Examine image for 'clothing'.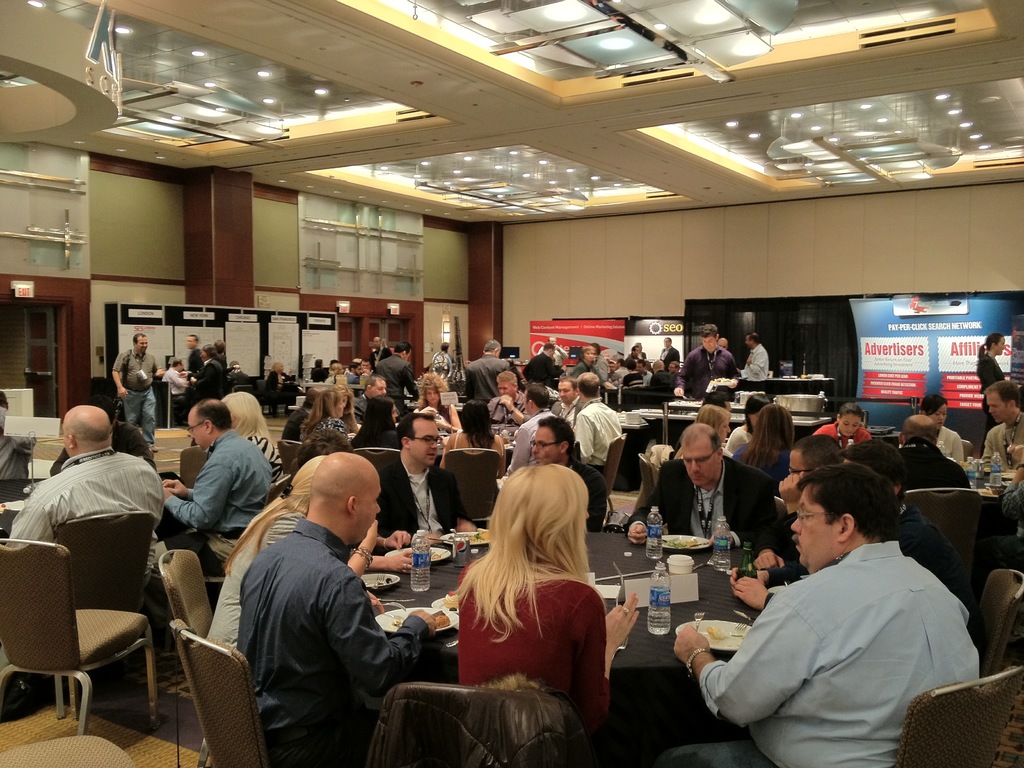
Examination result: box(204, 476, 327, 664).
